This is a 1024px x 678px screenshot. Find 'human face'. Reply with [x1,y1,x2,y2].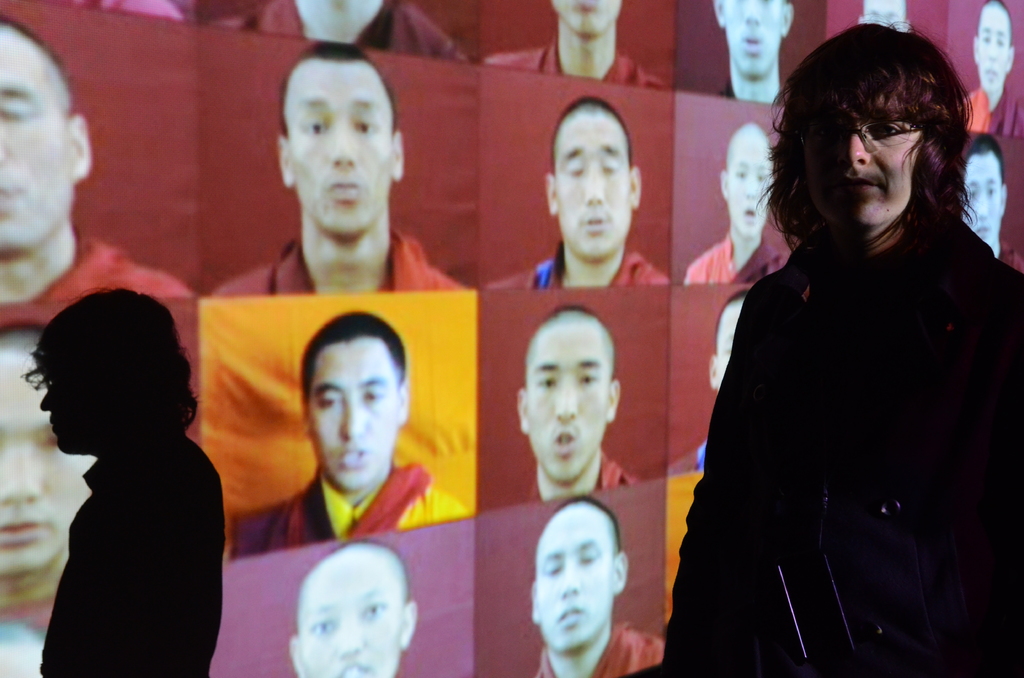
[724,122,775,239].
